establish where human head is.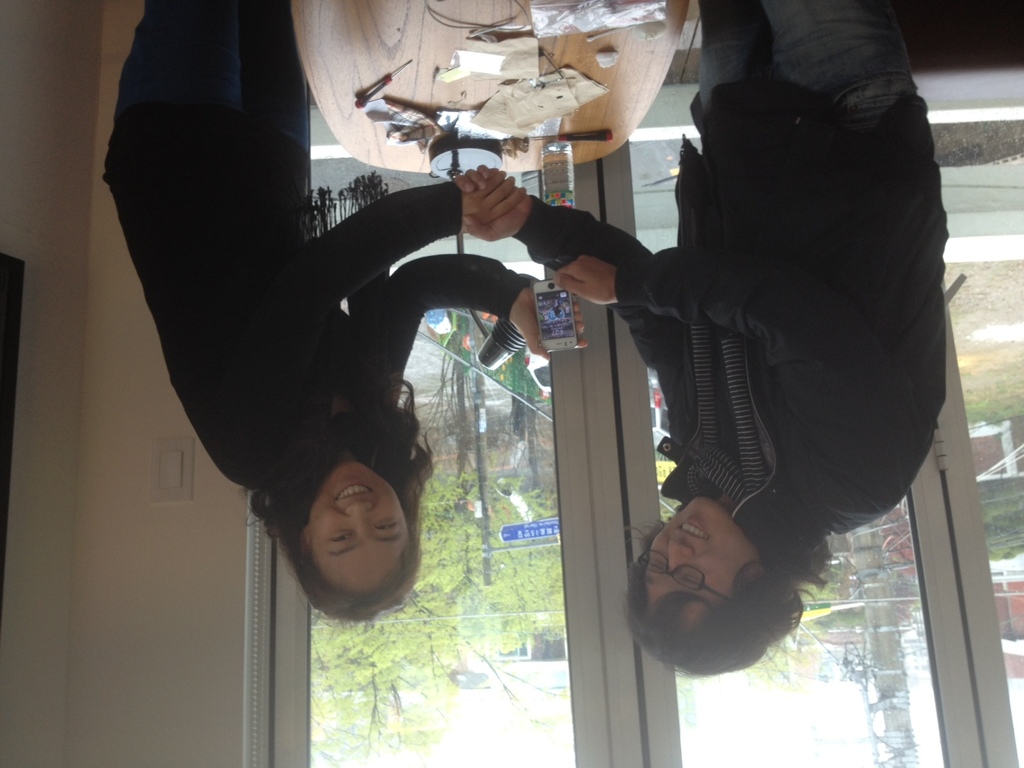
Established at BBox(619, 488, 799, 676).
